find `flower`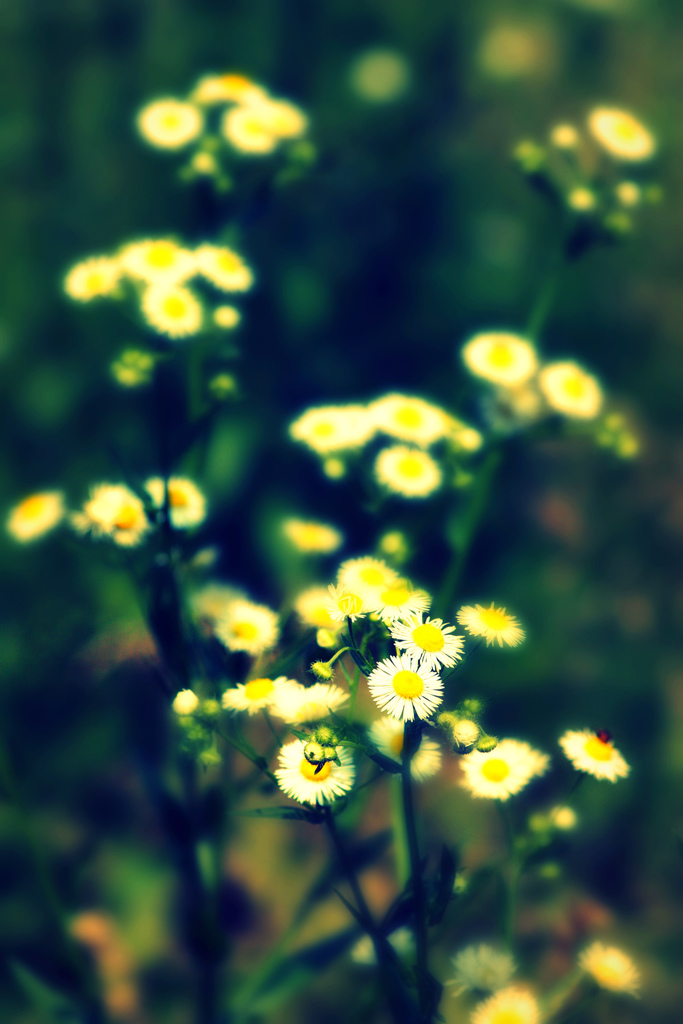
[274,682,344,721]
